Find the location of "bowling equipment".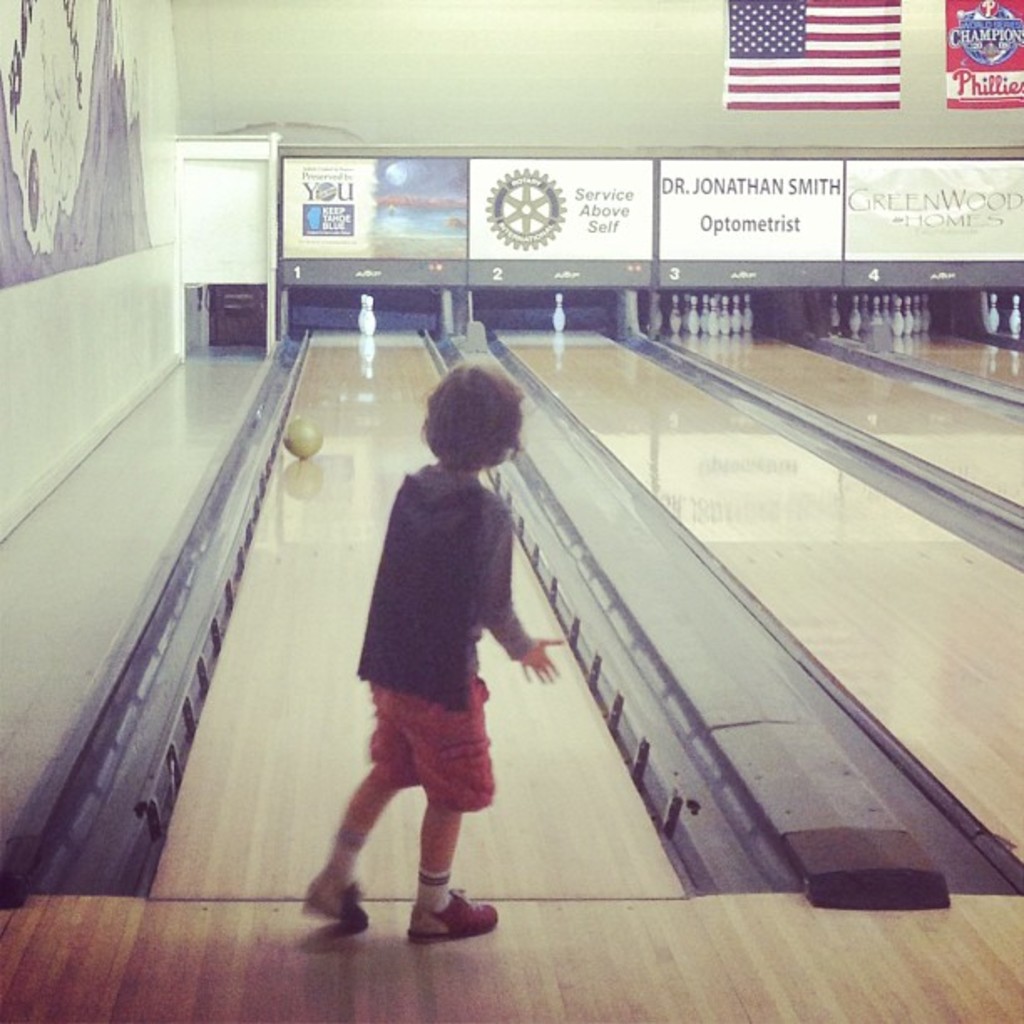
Location: x1=549, y1=289, x2=572, y2=331.
